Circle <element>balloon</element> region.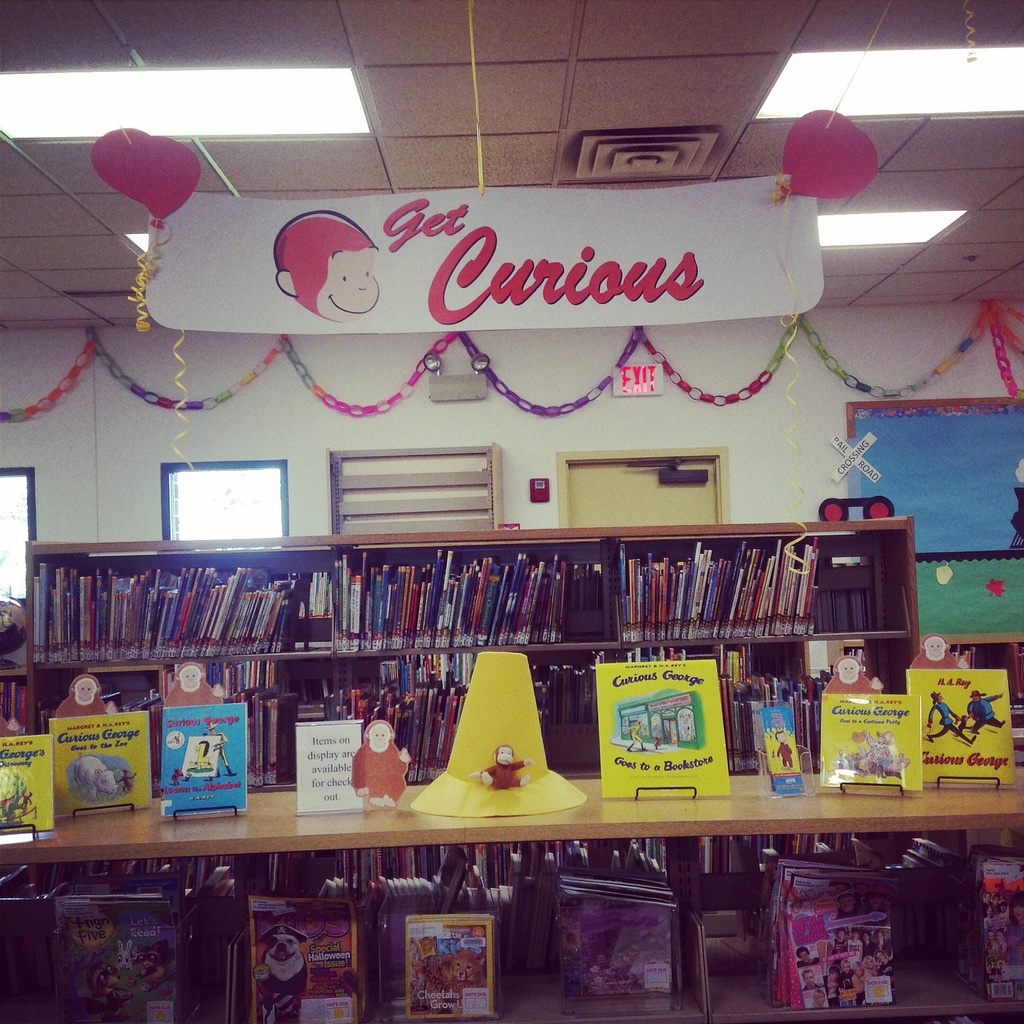
Region: 780,113,875,200.
